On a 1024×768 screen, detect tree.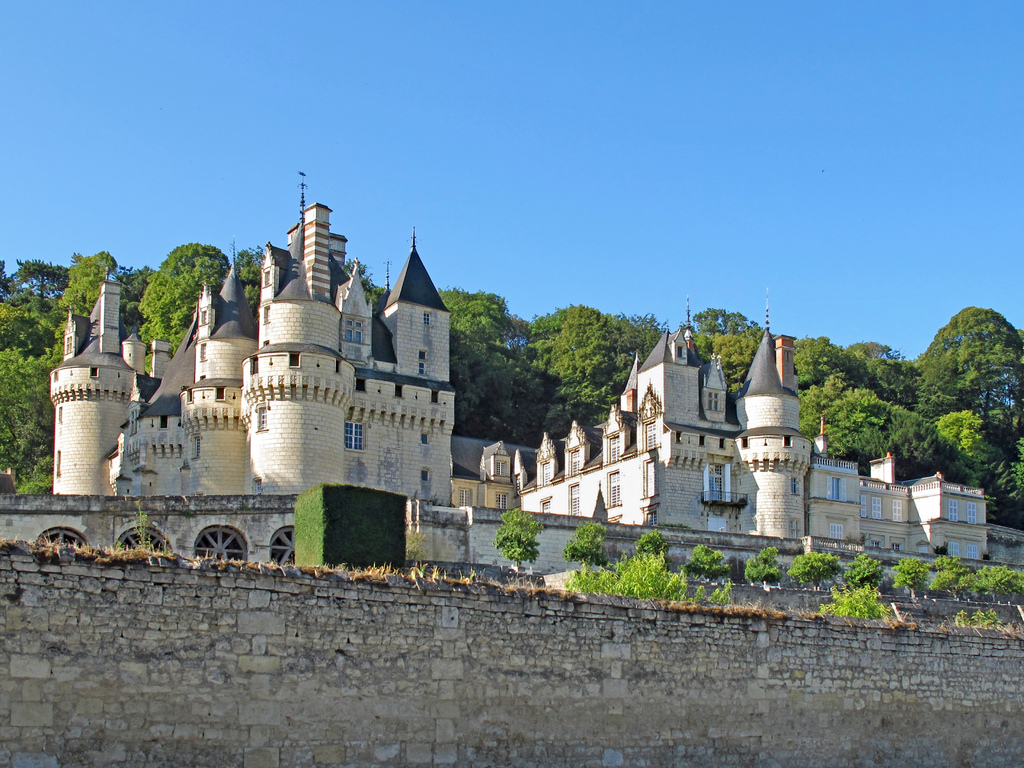
x1=14, y1=259, x2=65, y2=302.
